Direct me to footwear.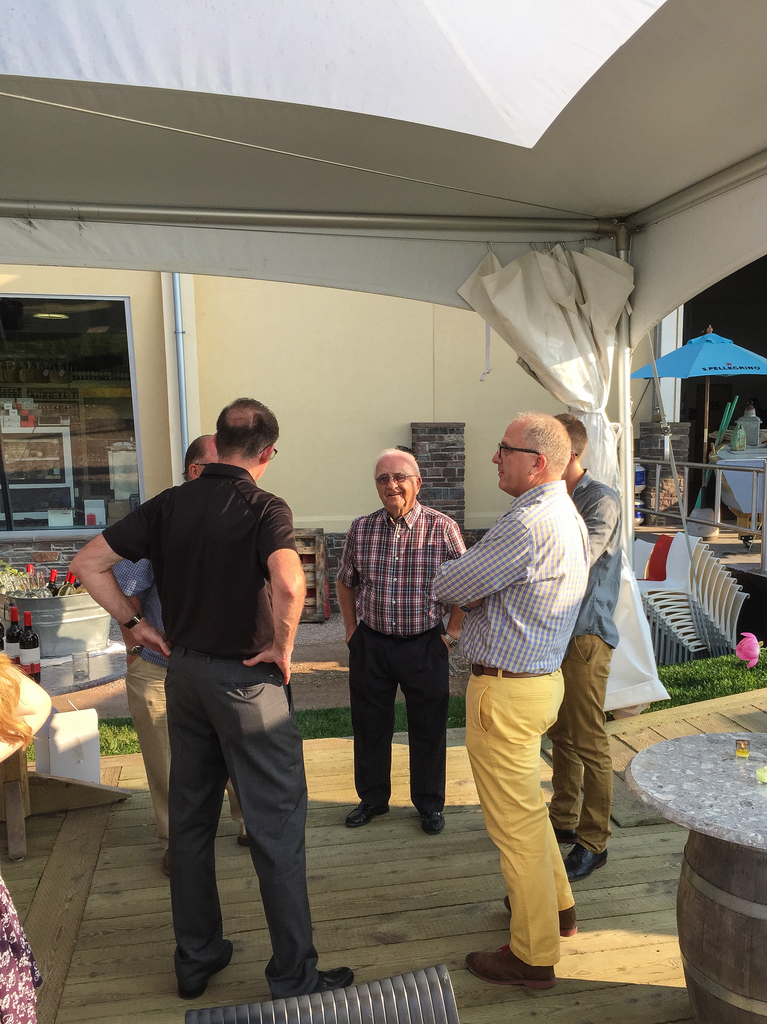
Direction: (290,963,353,1001).
